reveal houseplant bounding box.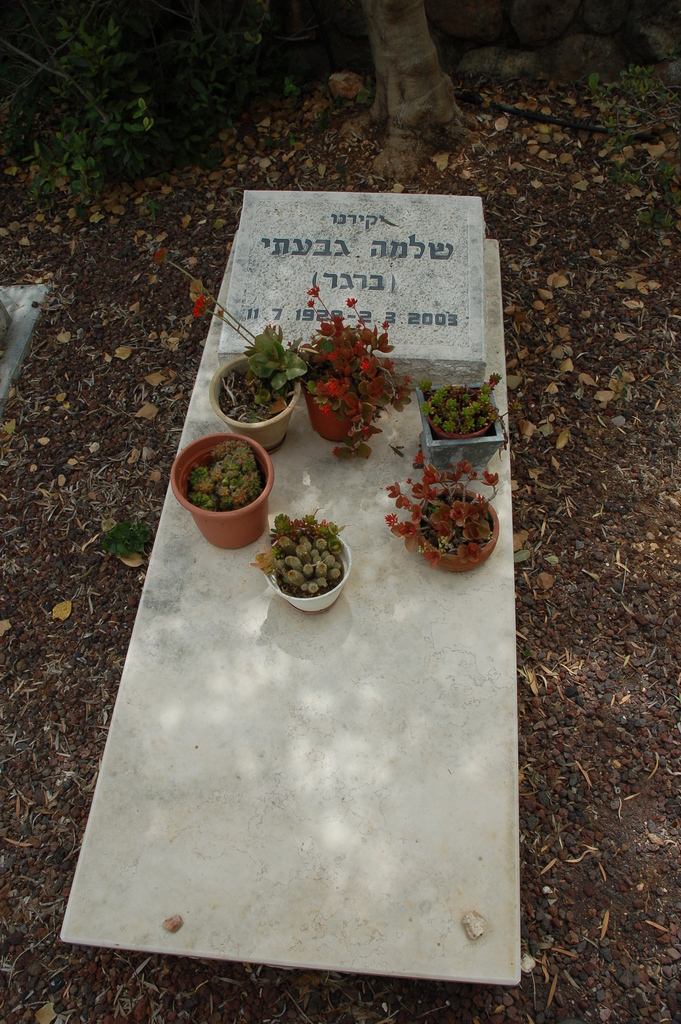
Revealed: Rect(258, 505, 357, 619).
